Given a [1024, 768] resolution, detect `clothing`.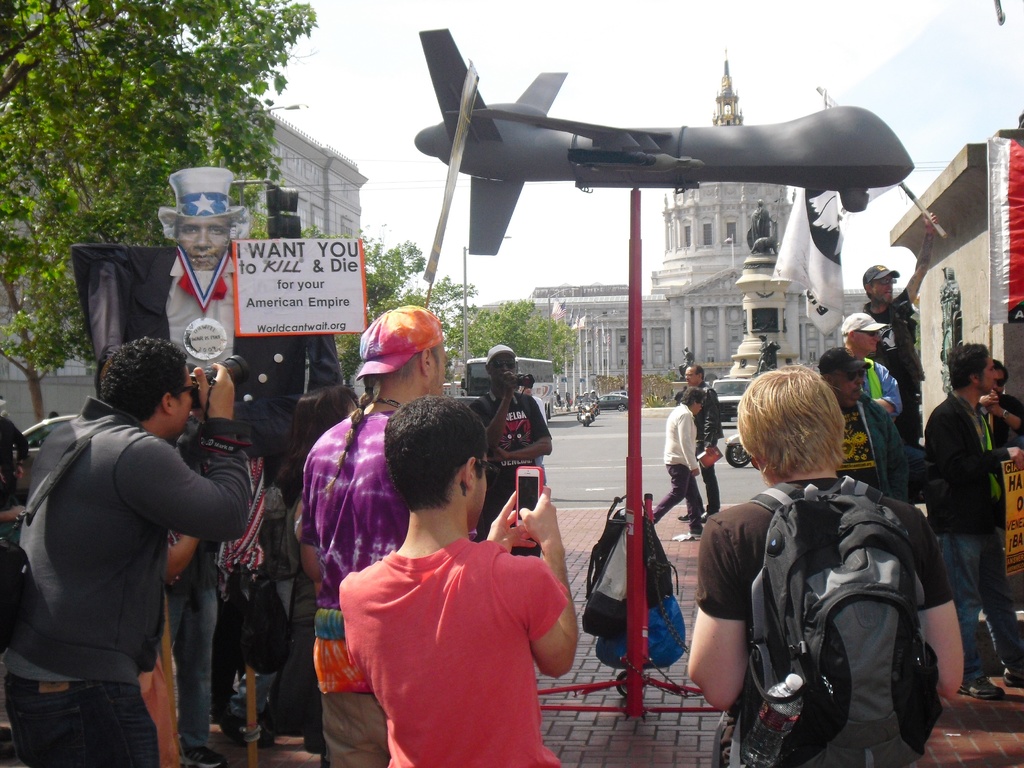
locate(689, 457, 965, 767).
